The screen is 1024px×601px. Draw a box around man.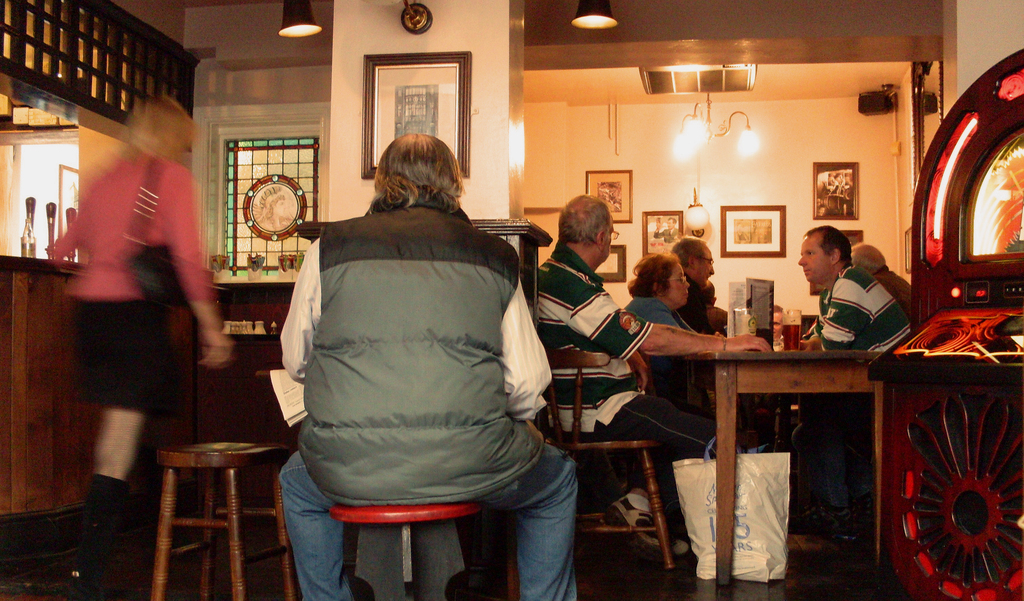
280 132 578 600.
